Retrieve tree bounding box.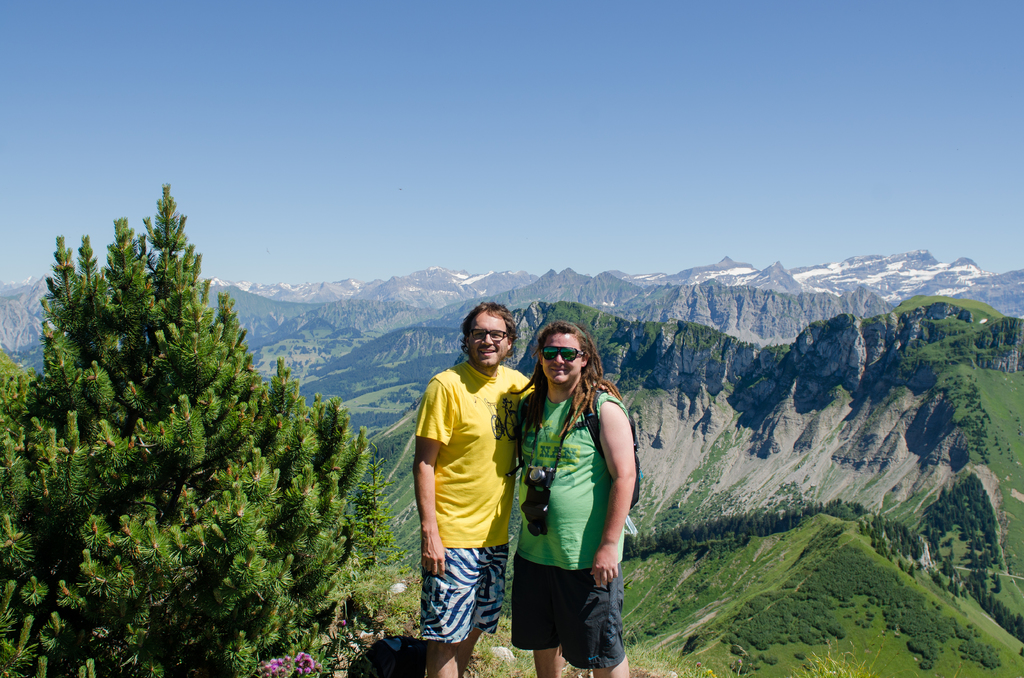
Bounding box: 20, 204, 356, 645.
